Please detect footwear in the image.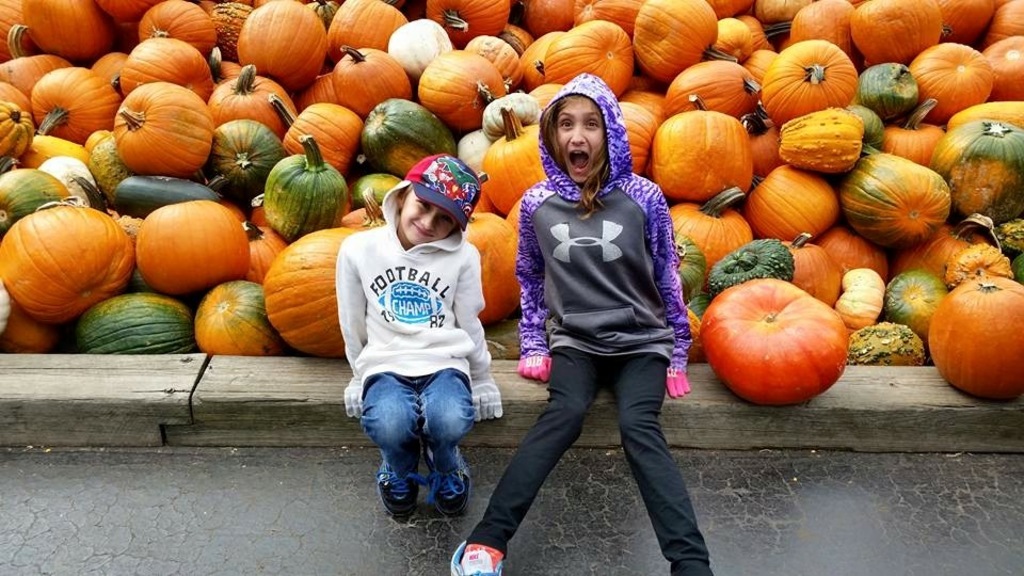
rect(453, 532, 505, 575).
